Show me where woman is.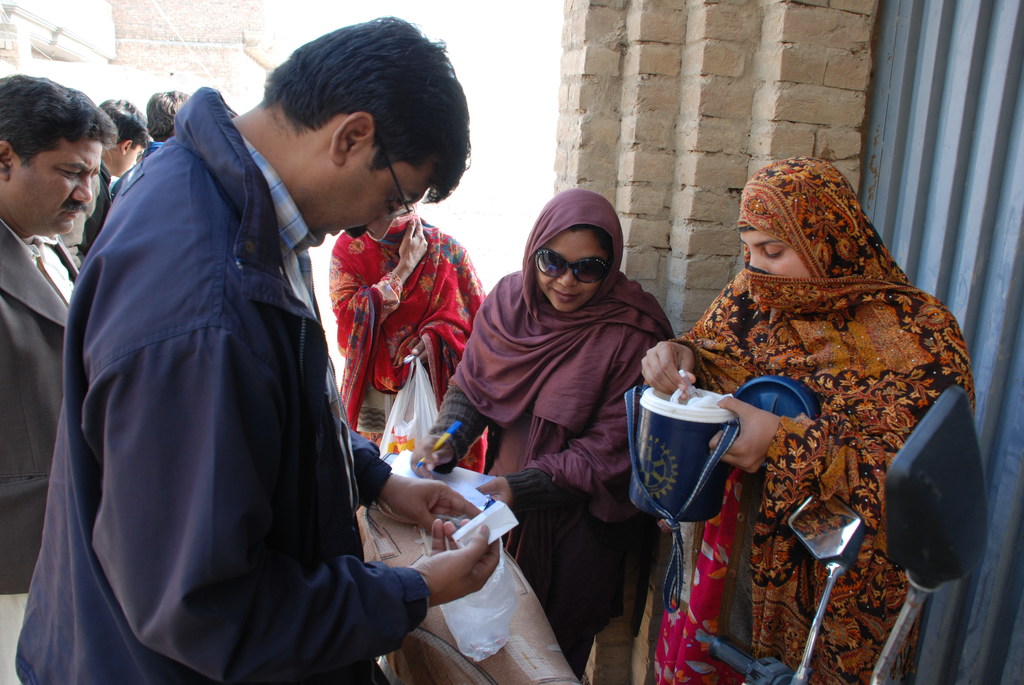
woman is at <bbox>635, 155, 976, 684</bbox>.
